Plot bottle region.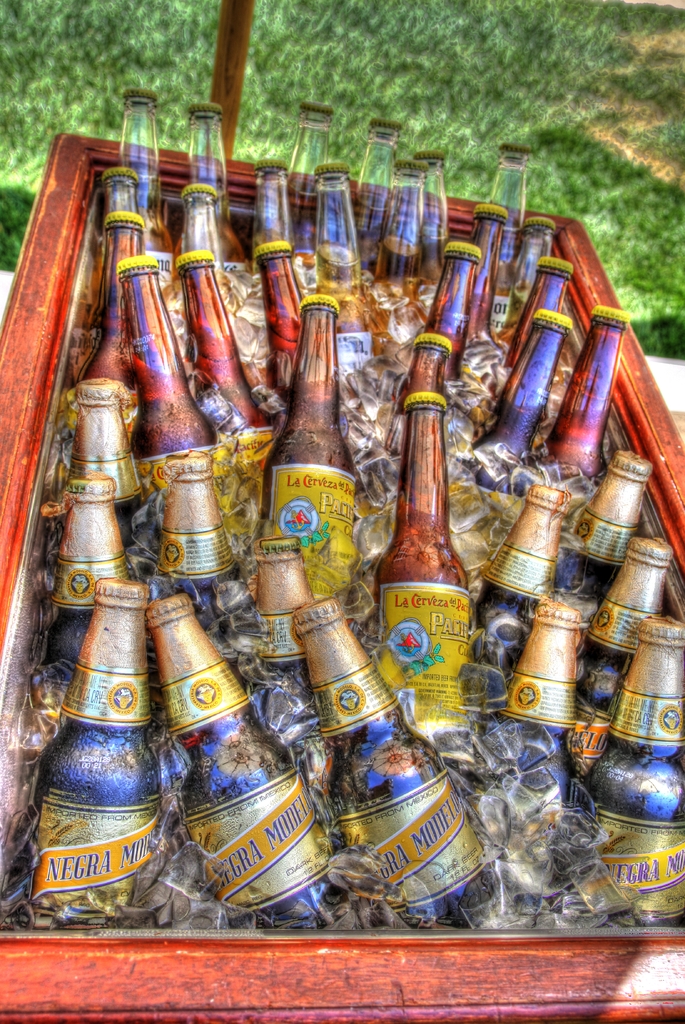
Plotted at crop(543, 304, 637, 530).
